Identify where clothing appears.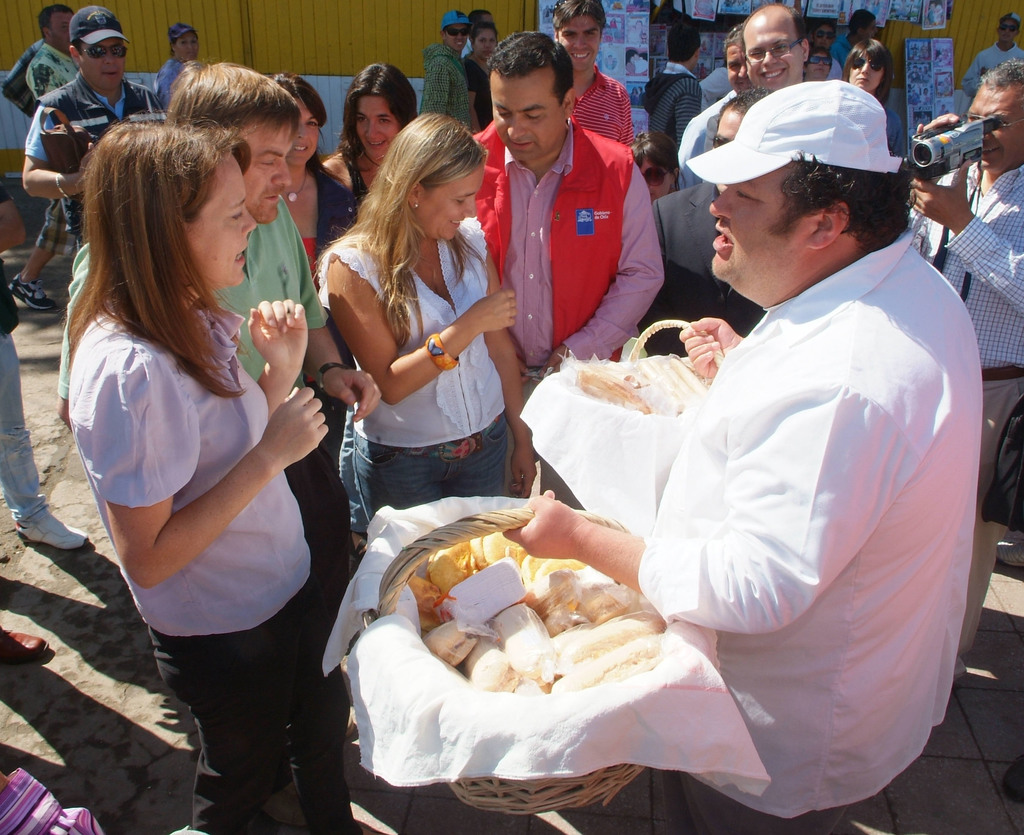
Appears at {"x1": 564, "y1": 64, "x2": 634, "y2": 149}.
